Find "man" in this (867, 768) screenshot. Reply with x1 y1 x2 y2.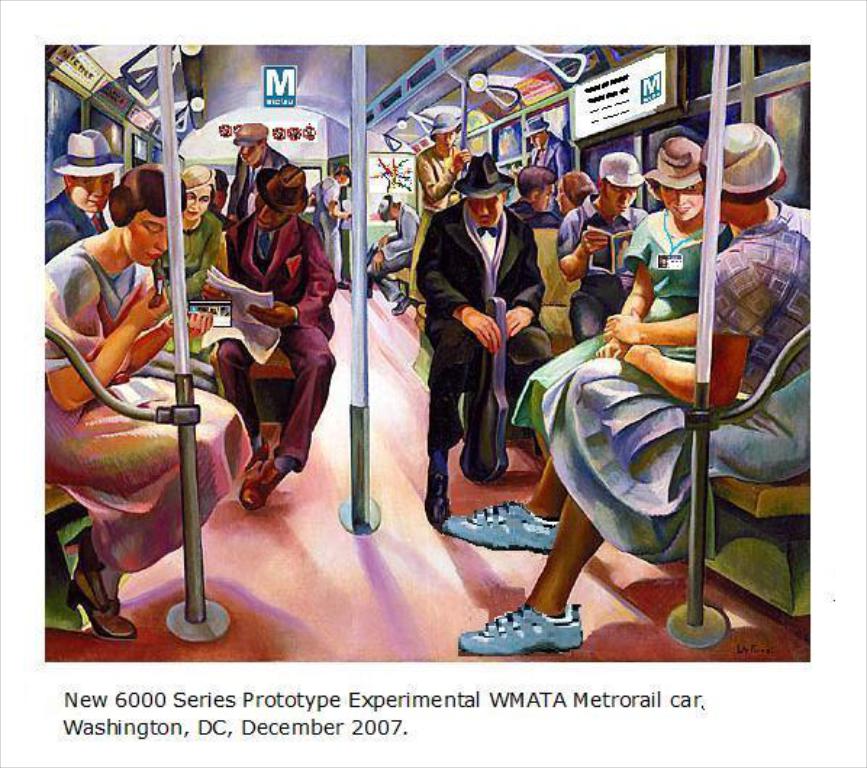
418 156 548 540.
